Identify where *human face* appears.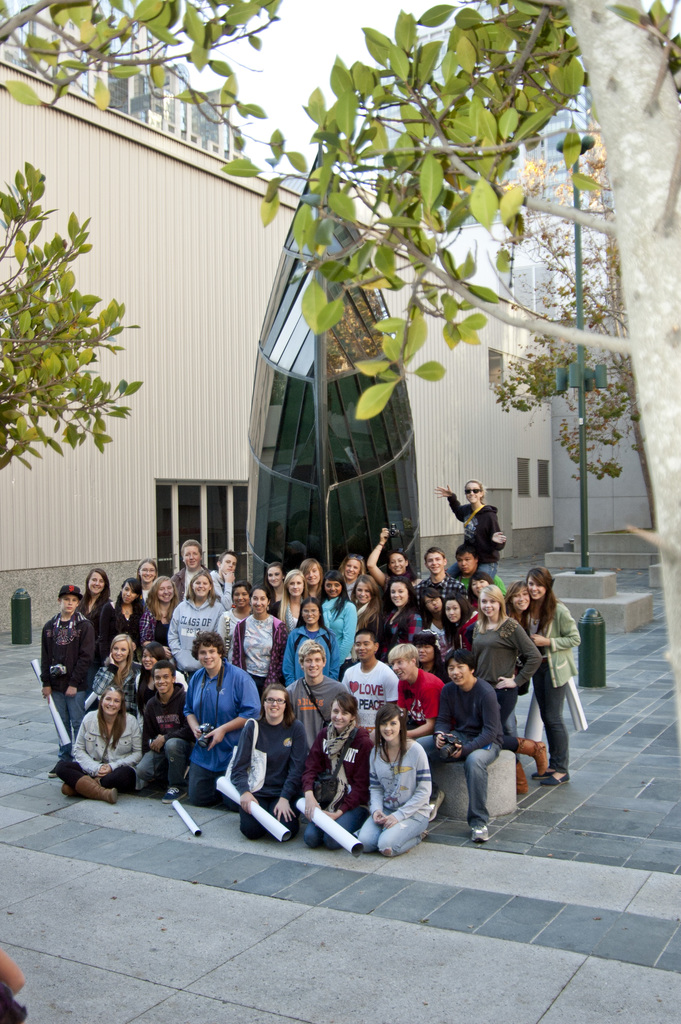
Appears at 304:564:318:589.
